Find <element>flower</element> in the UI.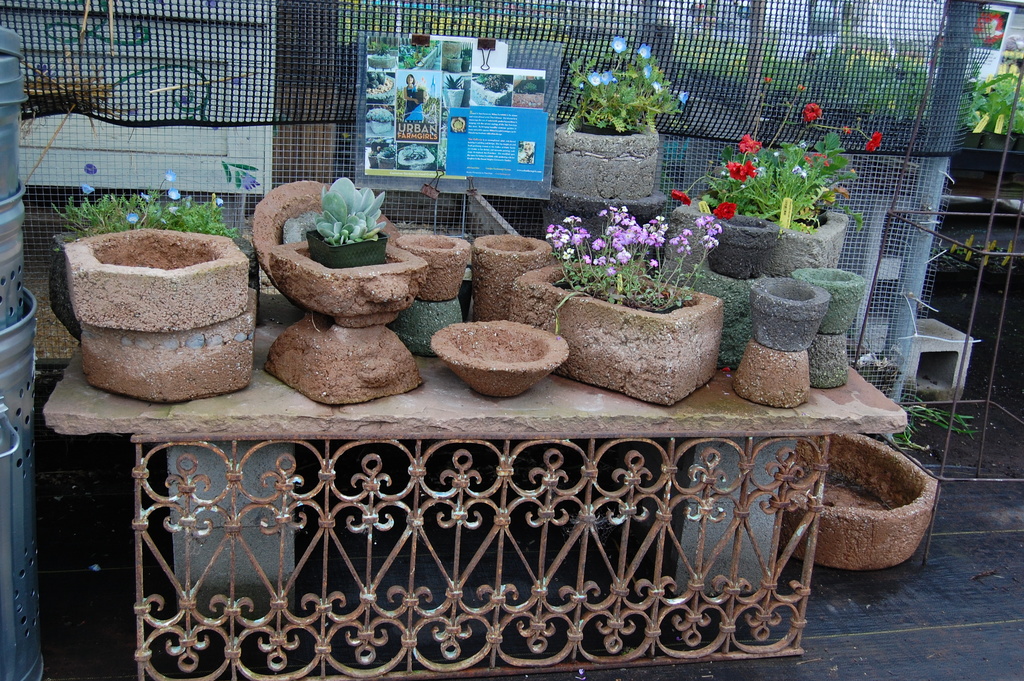
UI element at pyautogui.locateOnScreen(584, 71, 602, 88).
